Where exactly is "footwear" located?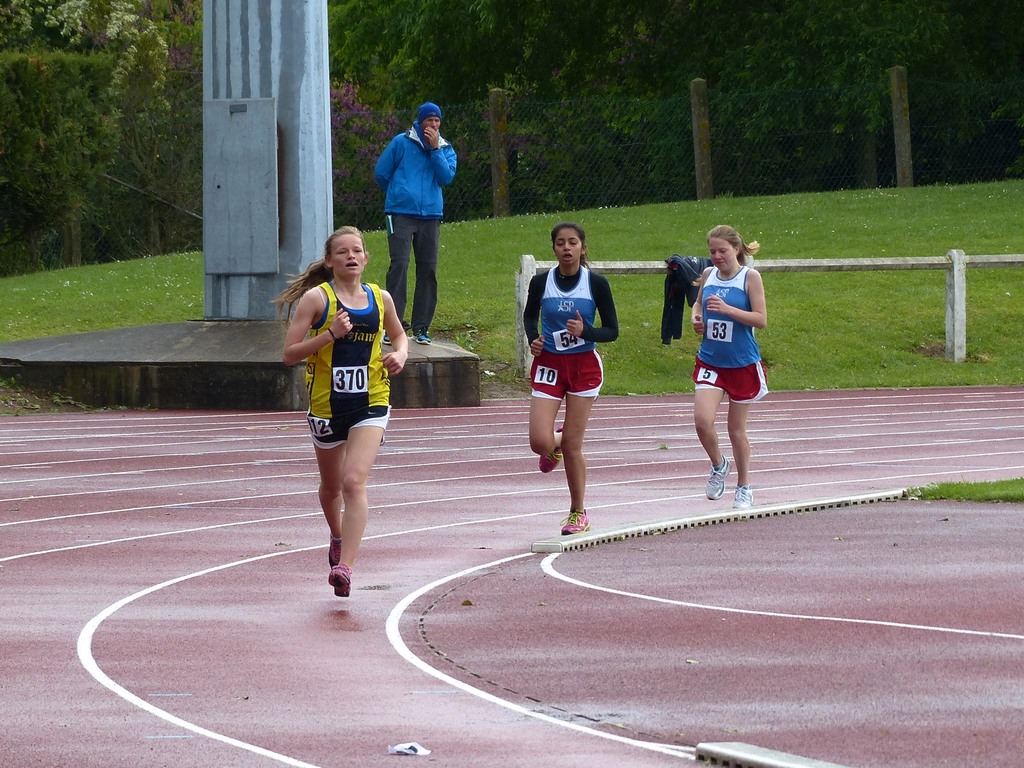
Its bounding box is (559,508,588,537).
